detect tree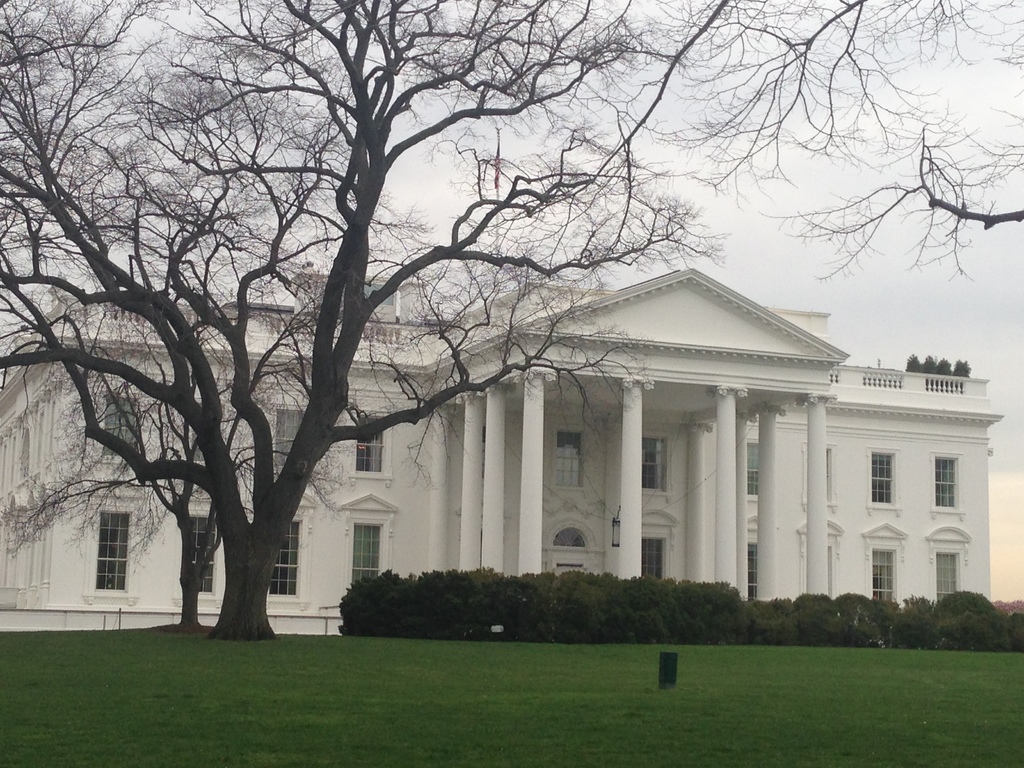
bbox(0, 145, 359, 628)
